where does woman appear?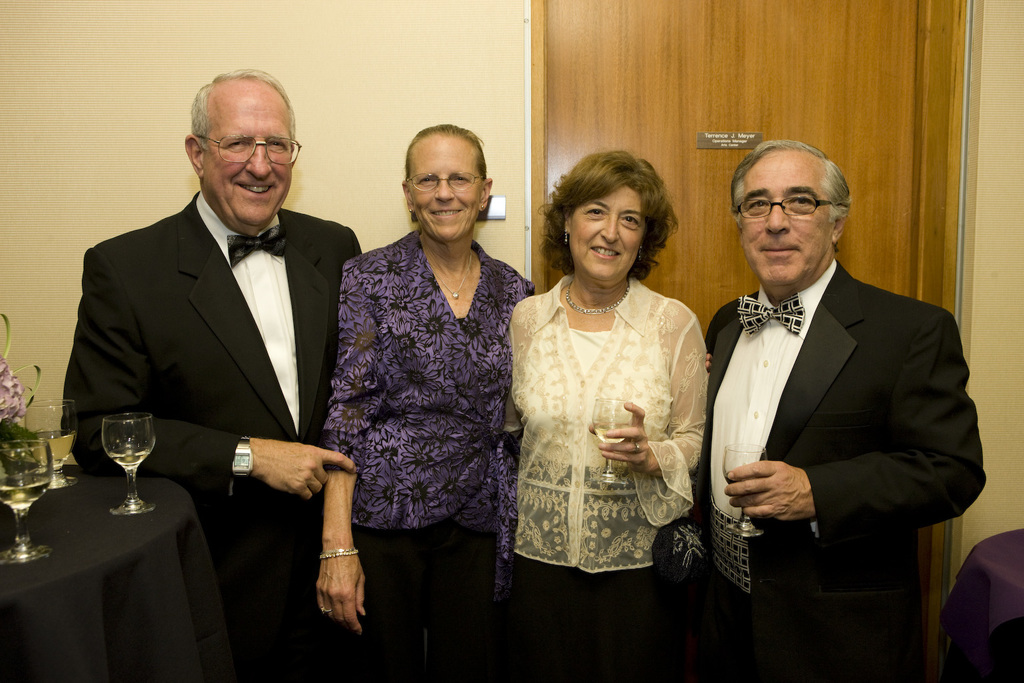
Appears at [left=312, top=123, right=543, bottom=682].
